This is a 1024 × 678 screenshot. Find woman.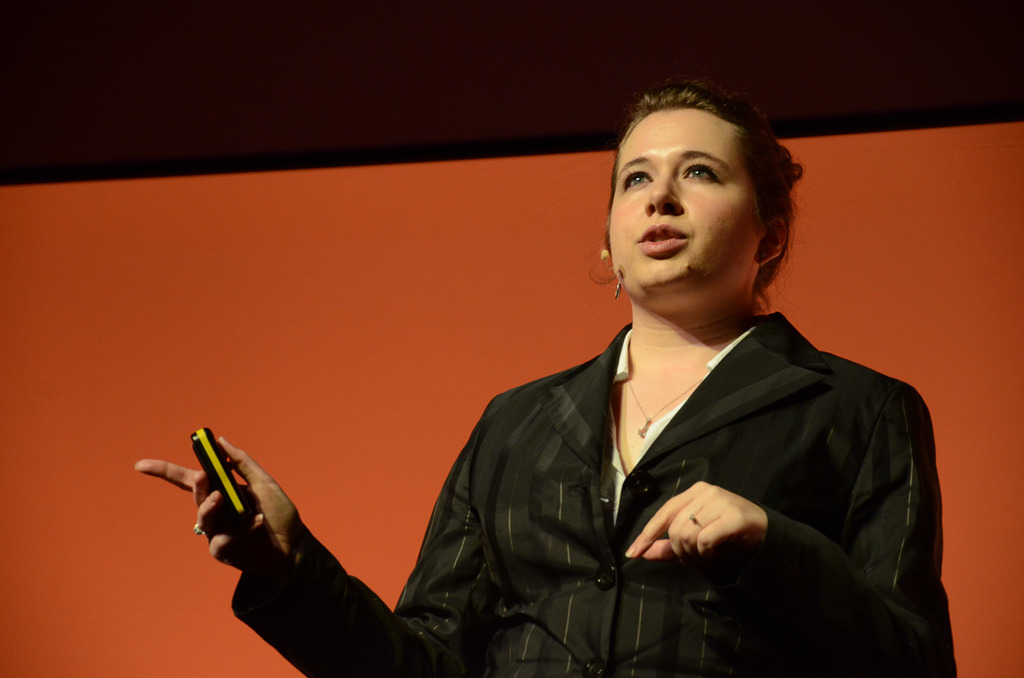
Bounding box: [x1=128, y1=76, x2=970, y2=677].
